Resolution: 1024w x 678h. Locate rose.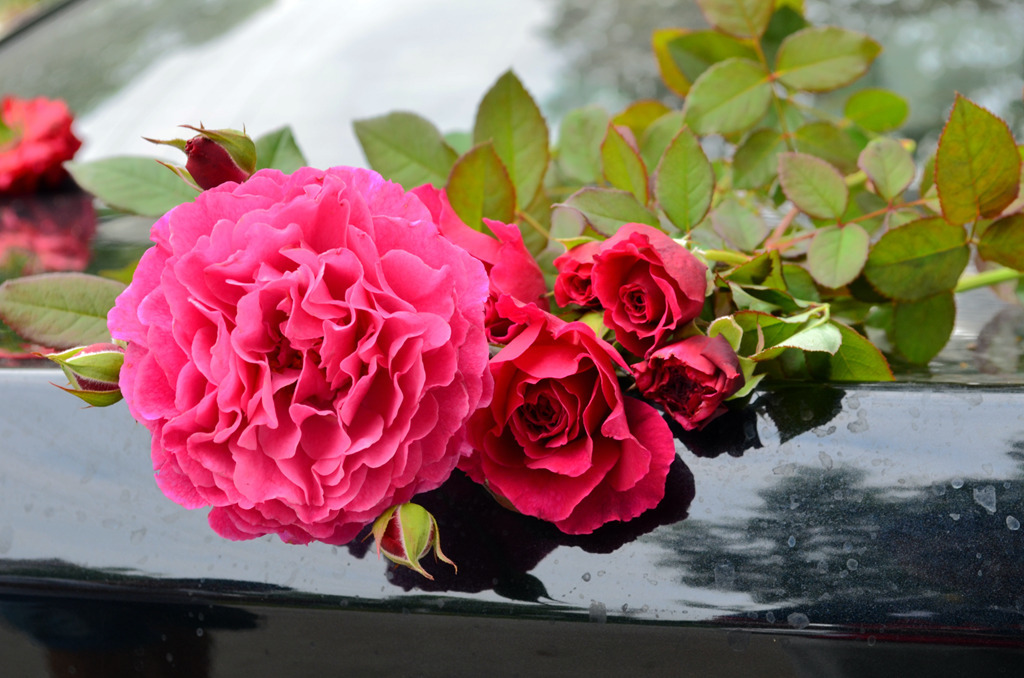
<box>628,332,743,432</box>.
